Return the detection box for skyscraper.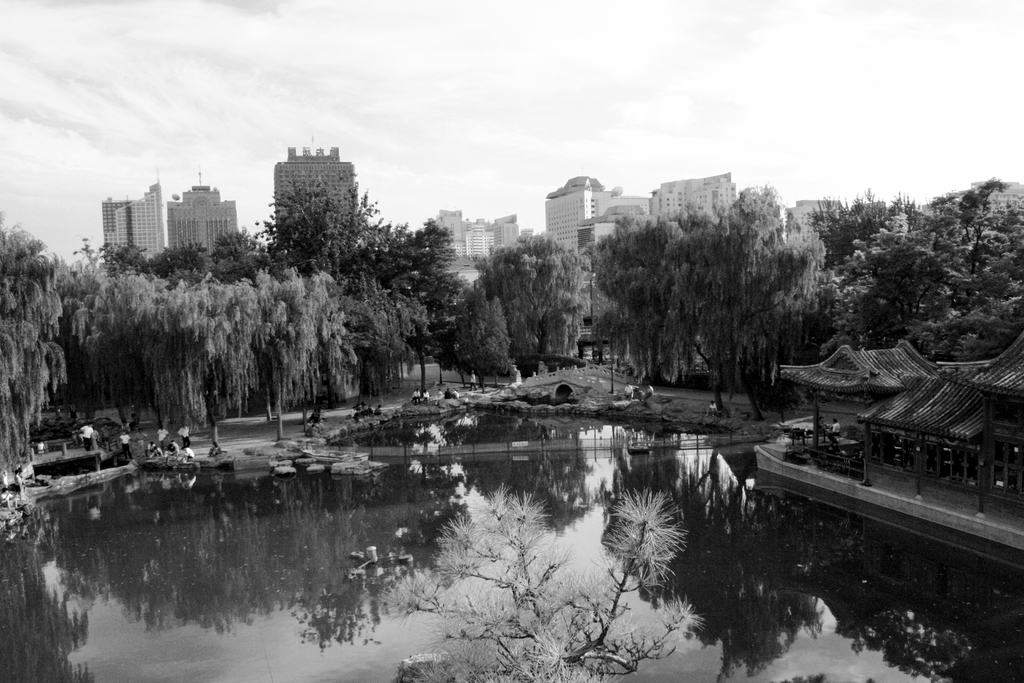
pyautogui.locateOnScreen(166, 187, 240, 251).
